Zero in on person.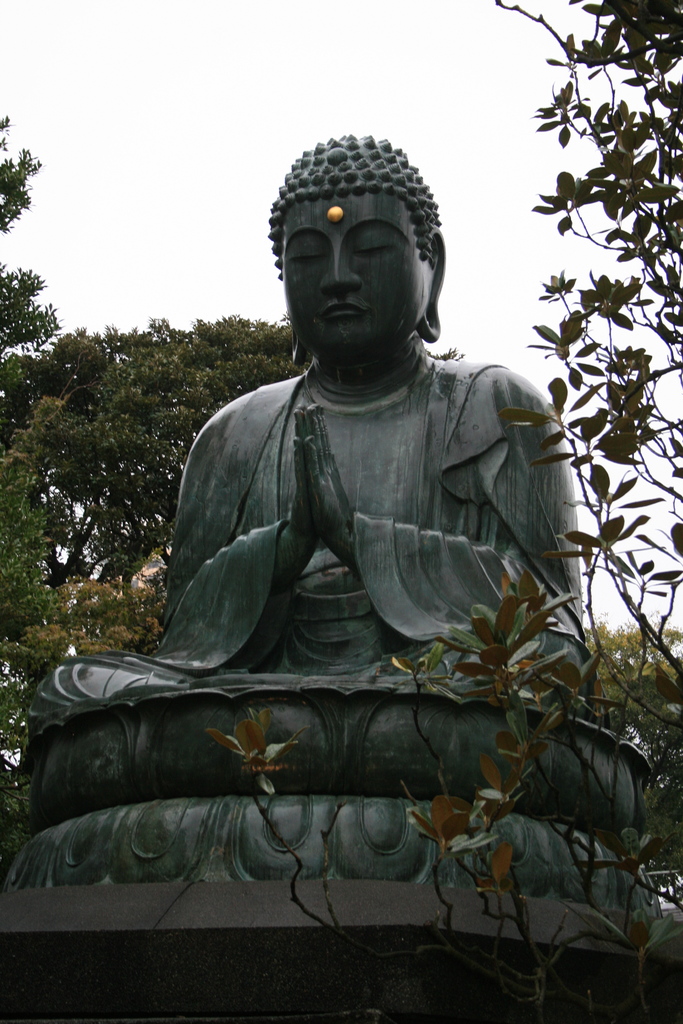
Zeroed in: (left=41, top=136, right=589, bottom=703).
